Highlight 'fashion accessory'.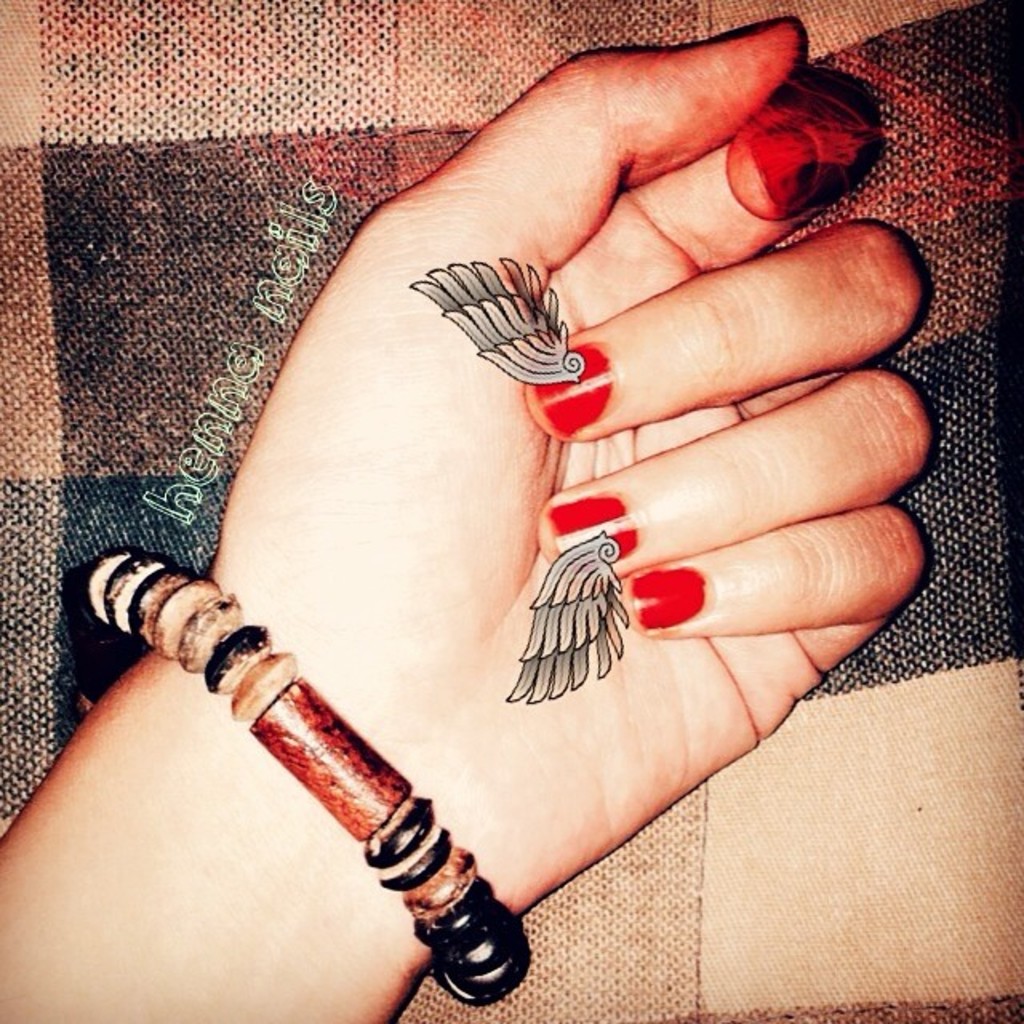
Highlighted region: 627/570/706/642.
